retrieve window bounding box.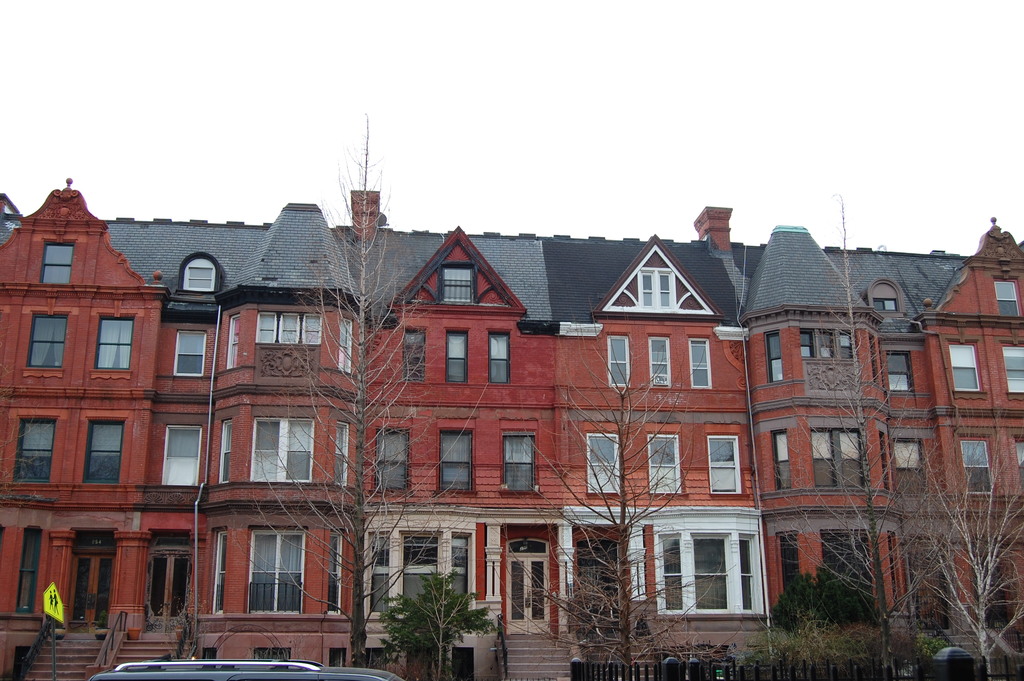
Bounding box: 490/332/509/383.
